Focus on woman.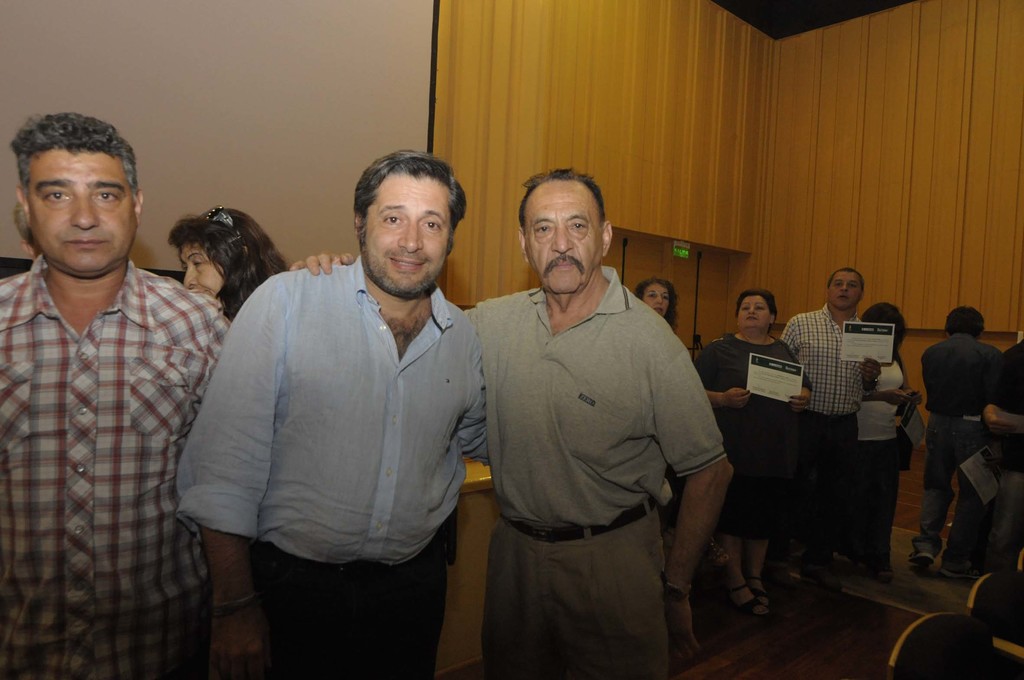
Focused at {"x1": 861, "y1": 304, "x2": 927, "y2": 565}.
